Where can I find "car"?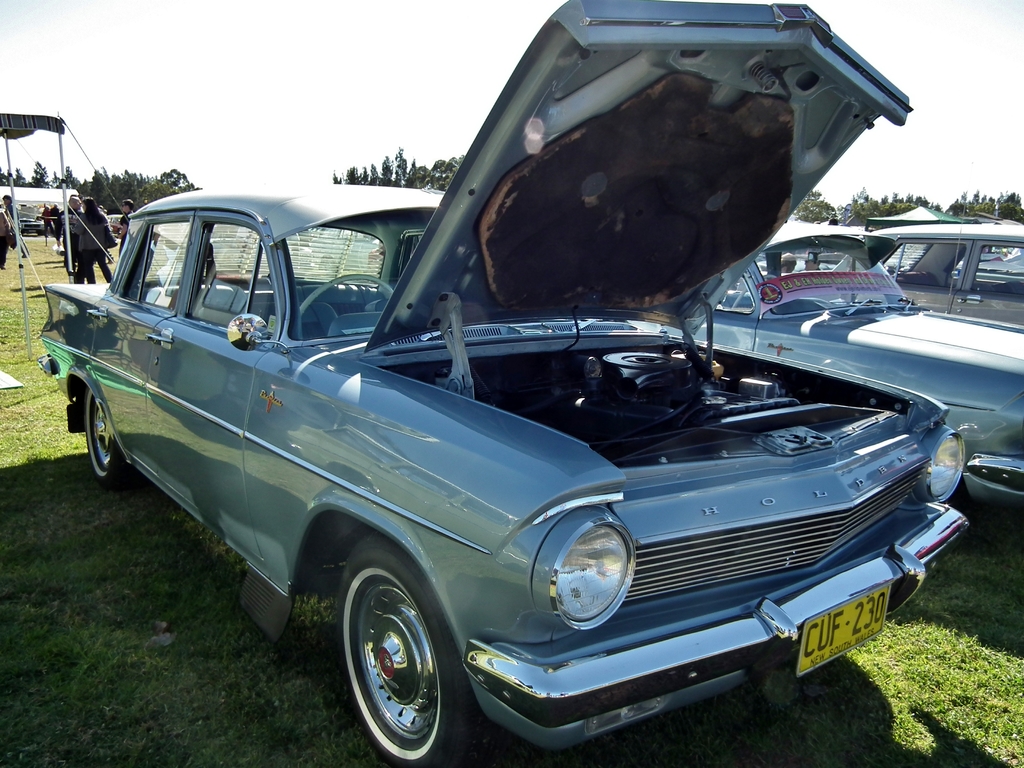
You can find it at bbox=[848, 219, 1023, 327].
